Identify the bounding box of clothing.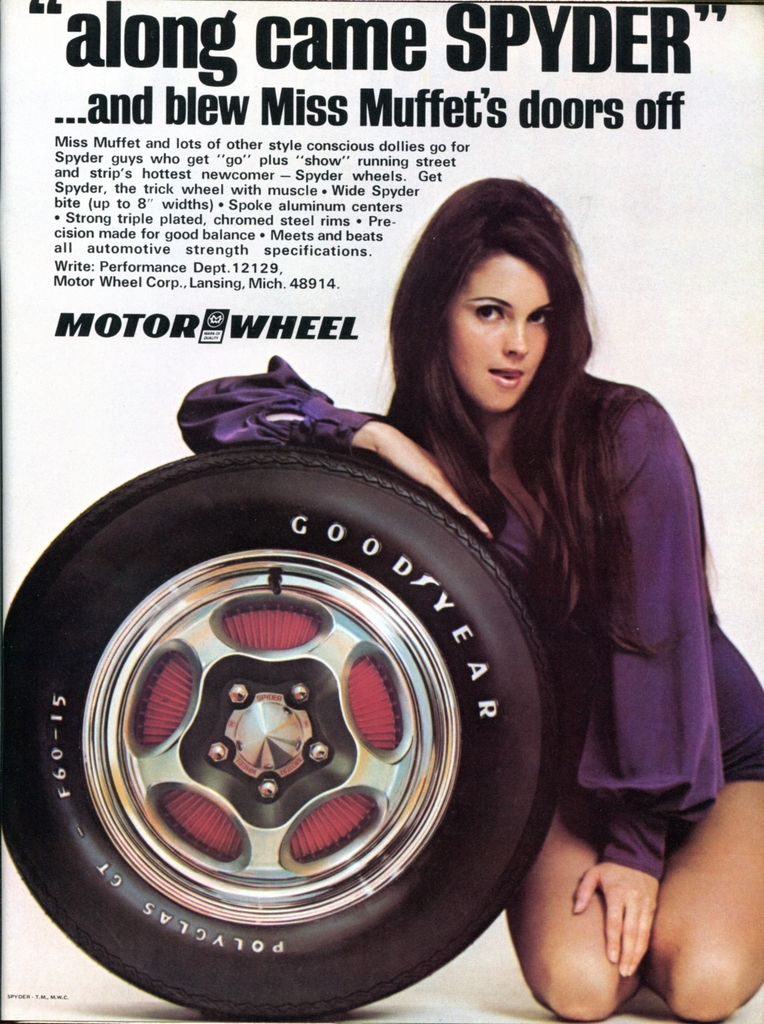
l=186, t=372, r=763, b=900.
